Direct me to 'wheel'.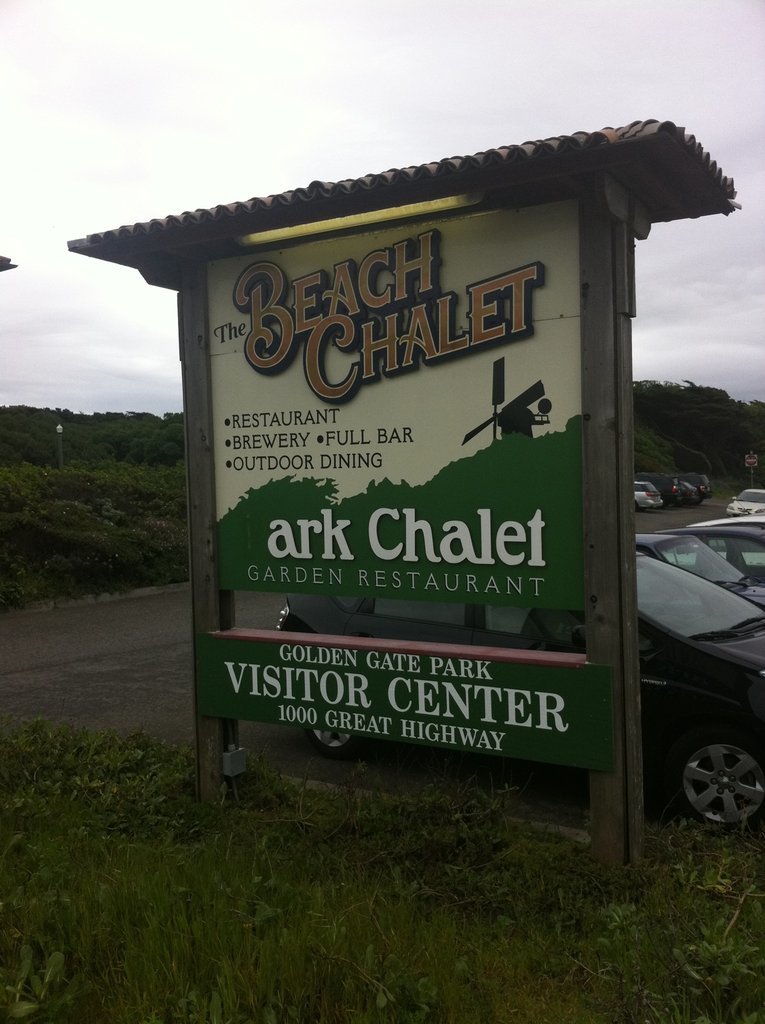
Direction: bbox=[676, 724, 764, 845].
